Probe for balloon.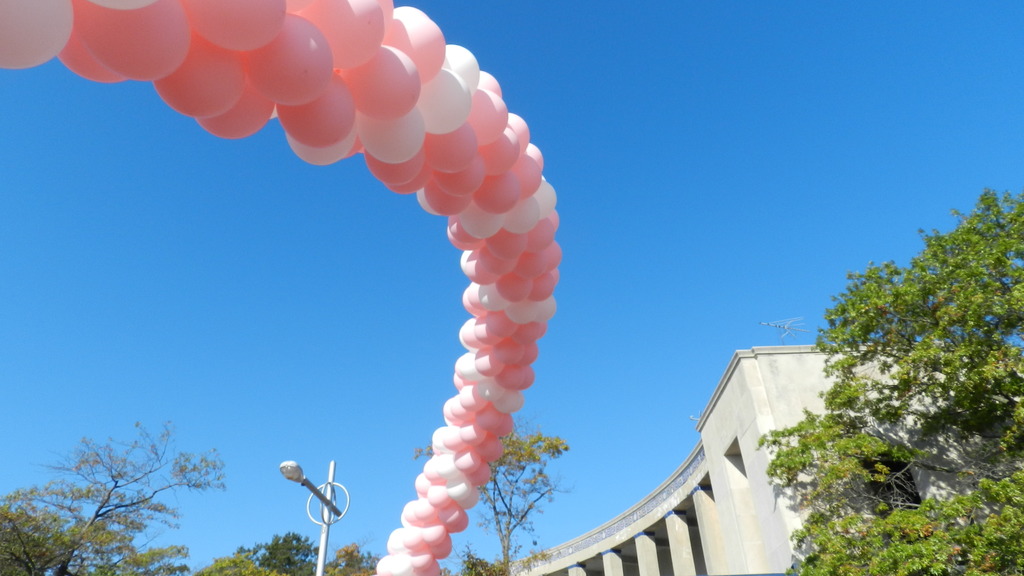
Probe result: locate(394, 554, 409, 575).
